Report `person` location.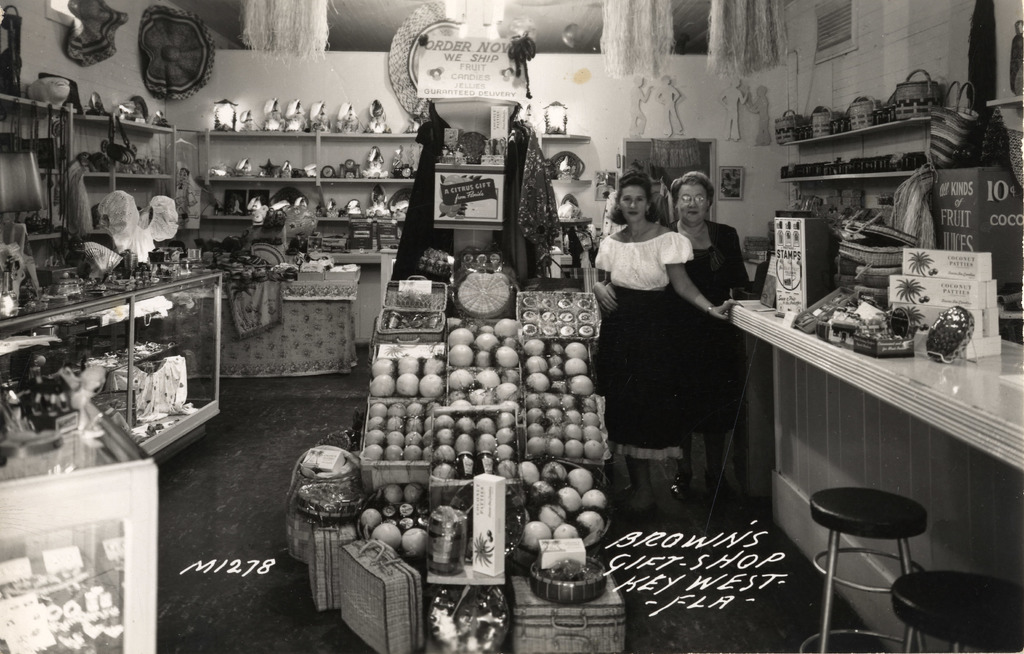
Report: region(663, 176, 757, 511).
